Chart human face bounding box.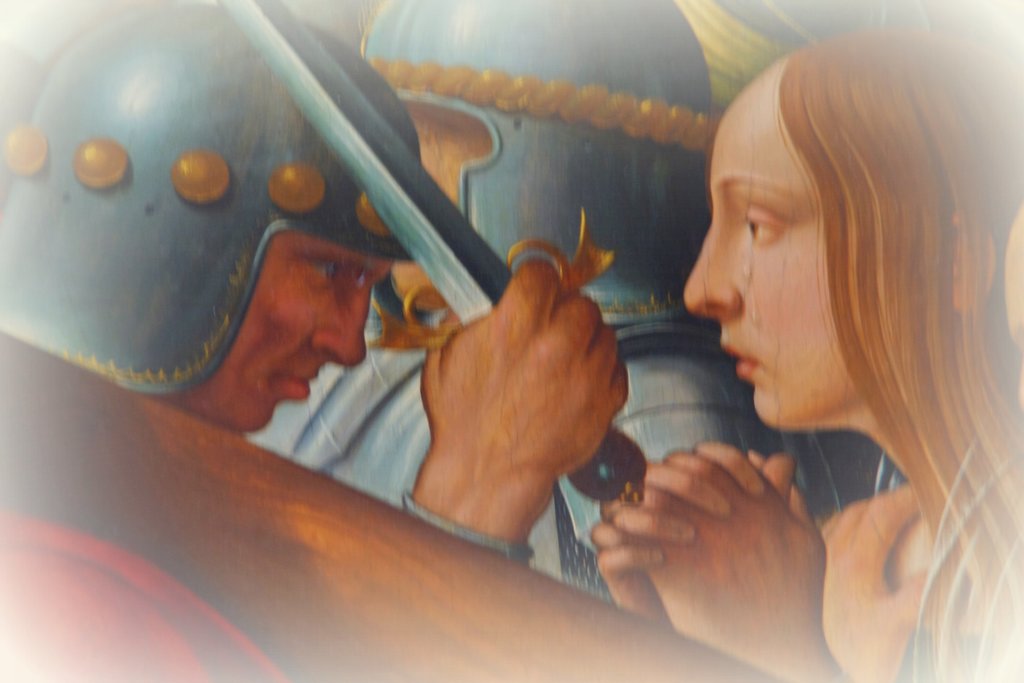
Charted: box(685, 59, 959, 432).
